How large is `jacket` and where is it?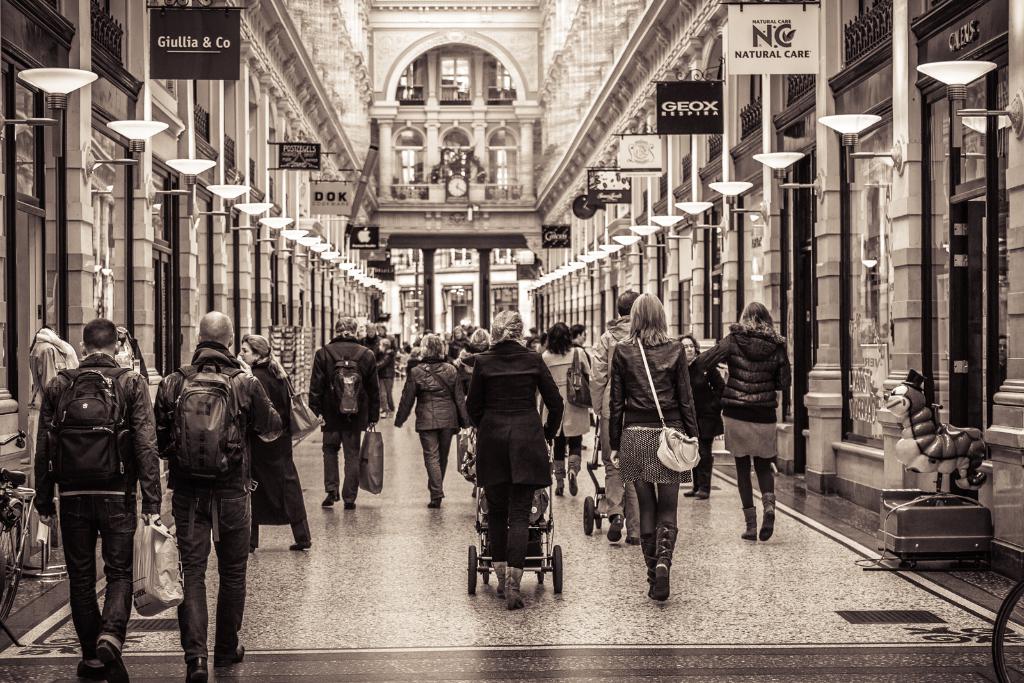
Bounding box: (394,355,468,437).
